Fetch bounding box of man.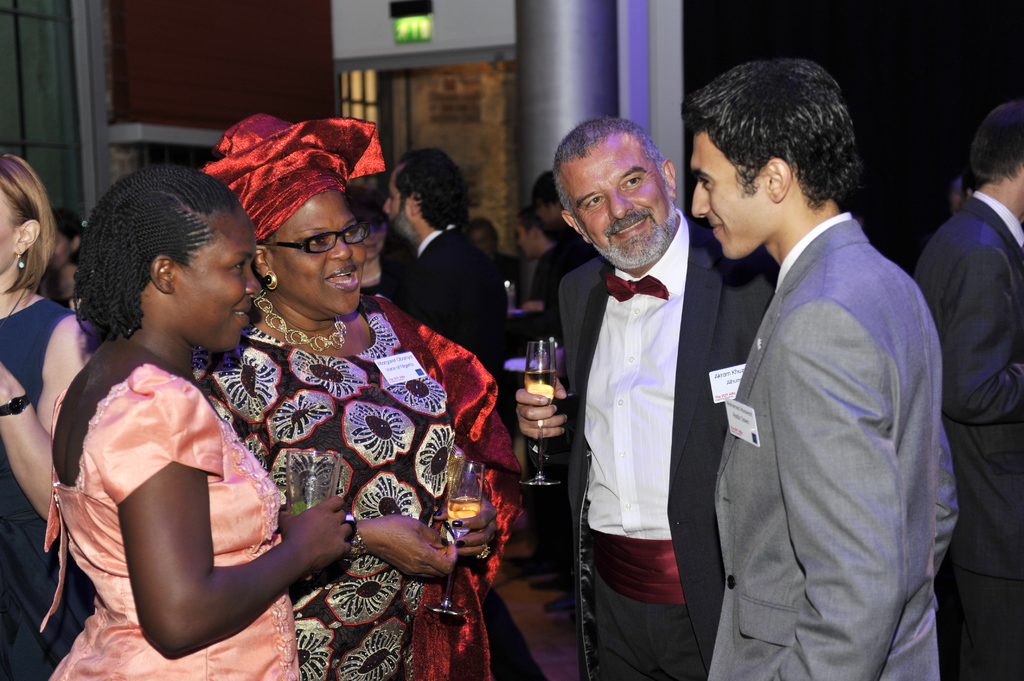
Bbox: region(517, 213, 578, 578).
